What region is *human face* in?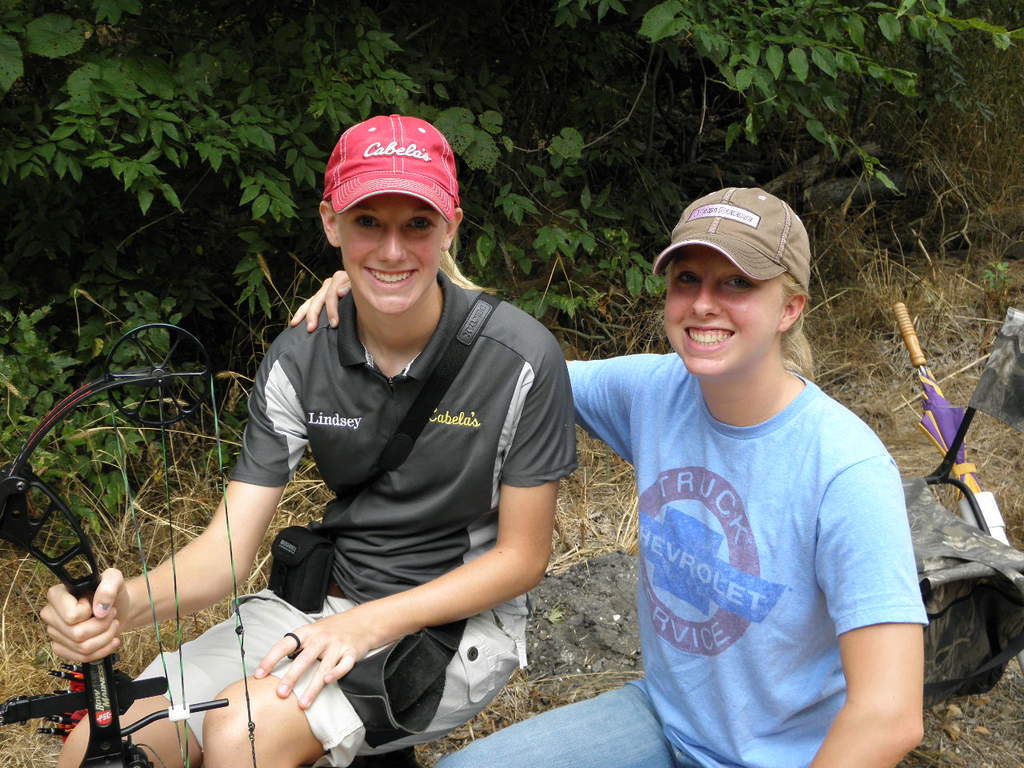
detection(662, 246, 782, 382).
